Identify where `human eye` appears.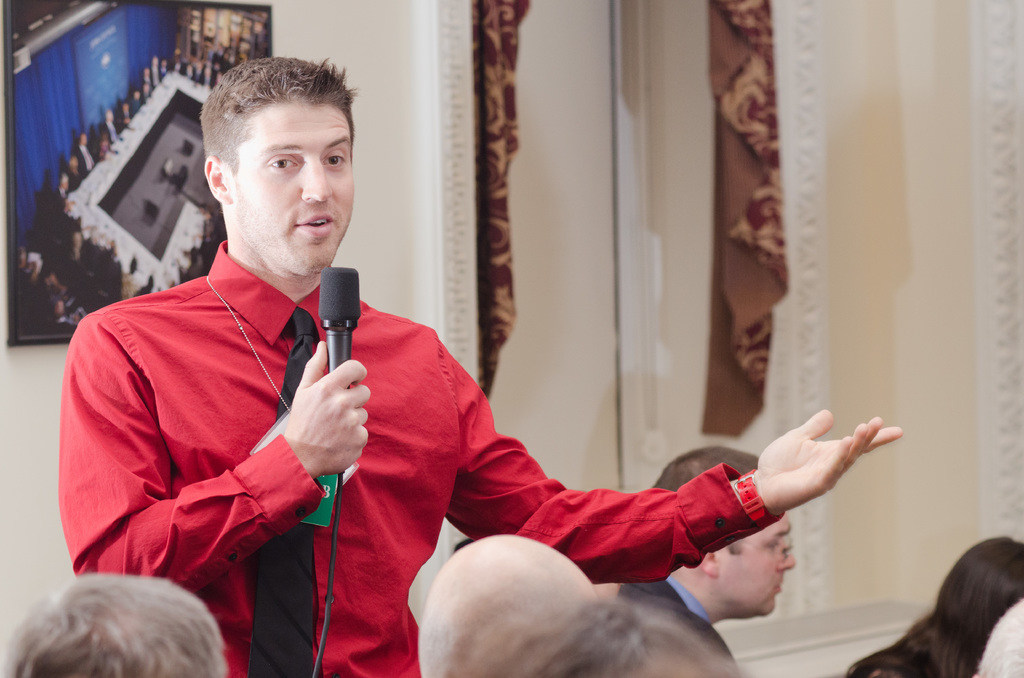
Appears at bbox=[766, 538, 780, 551].
